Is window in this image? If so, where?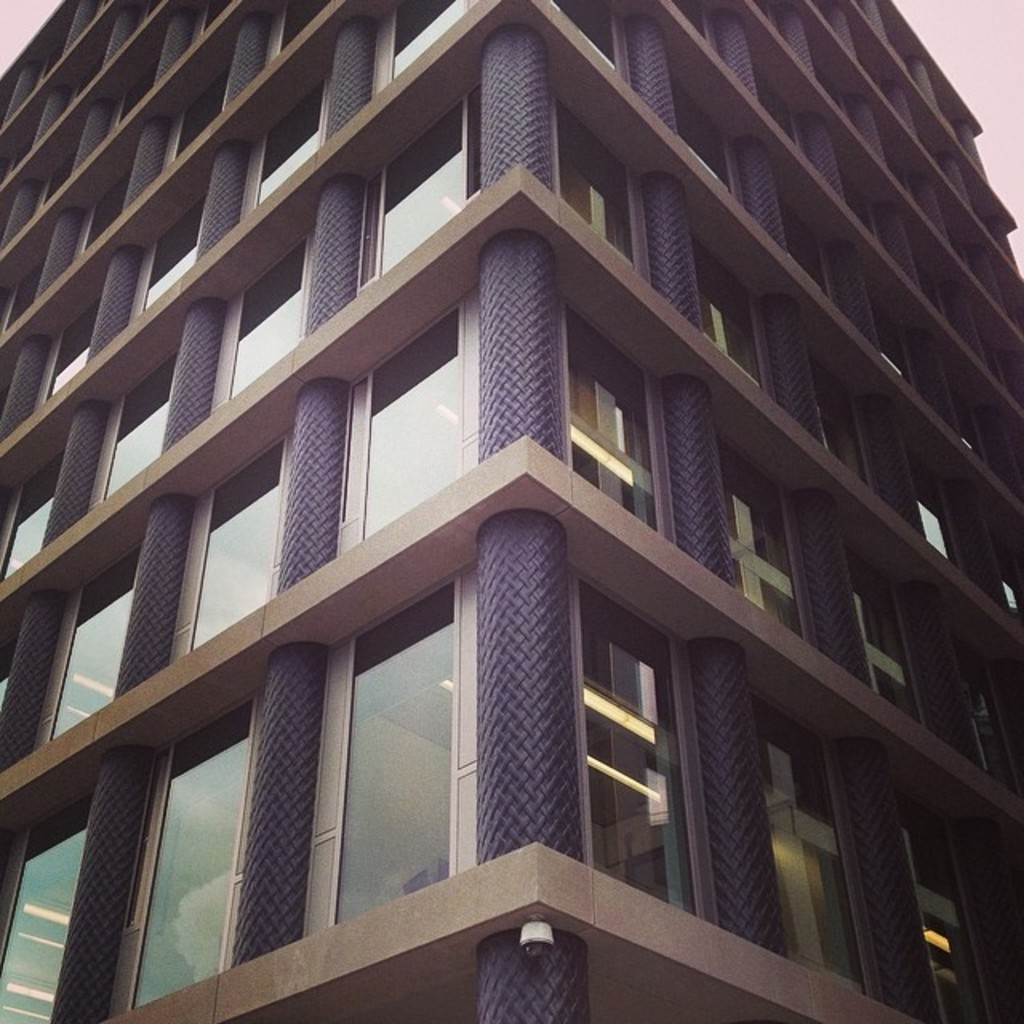
Yes, at [left=906, top=800, right=995, bottom=1022].
